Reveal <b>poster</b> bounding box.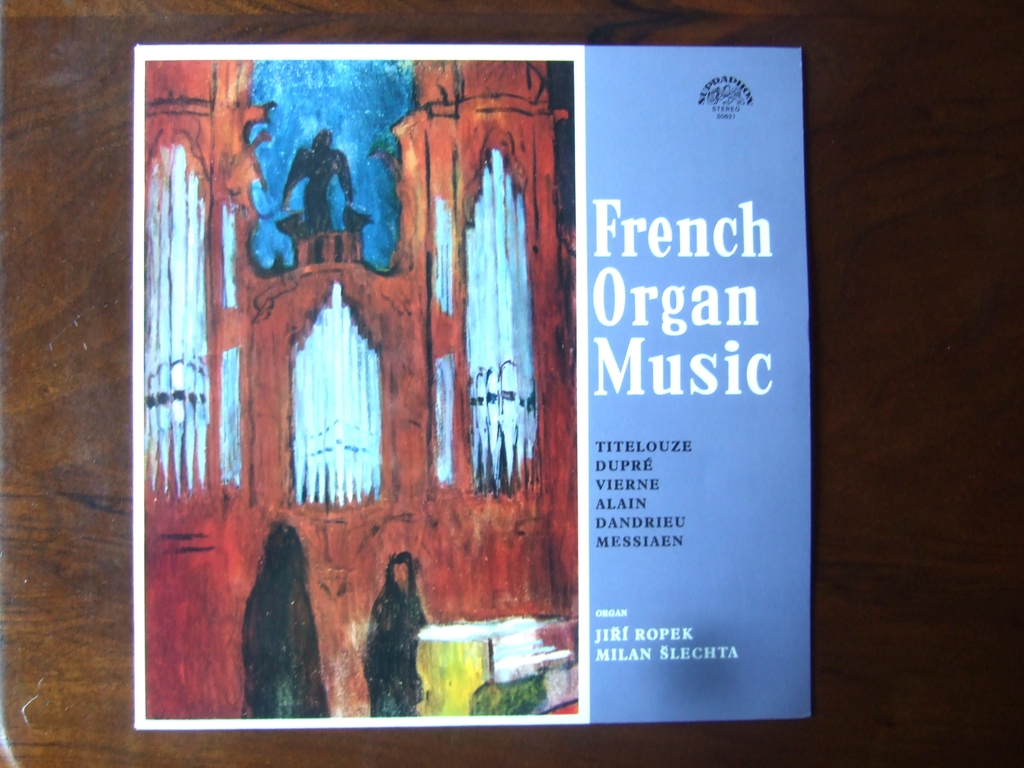
Revealed: 131:46:812:728.
